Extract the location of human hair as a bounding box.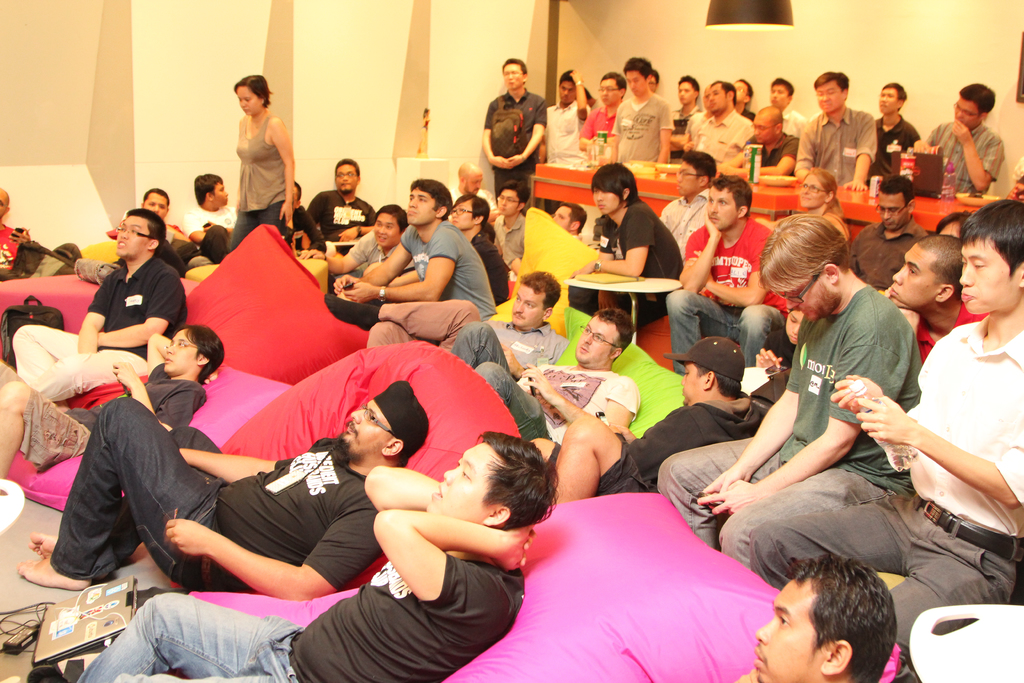
bbox(774, 559, 909, 682).
